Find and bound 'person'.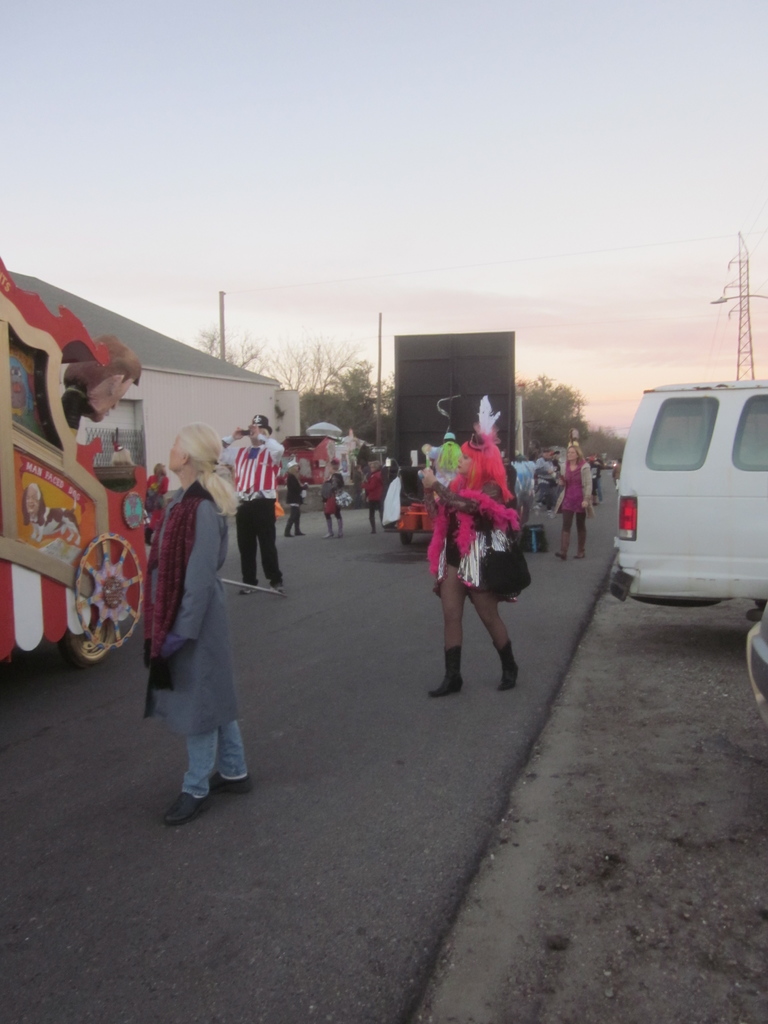
Bound: left=281, top=463, right=310, bottom=540.
